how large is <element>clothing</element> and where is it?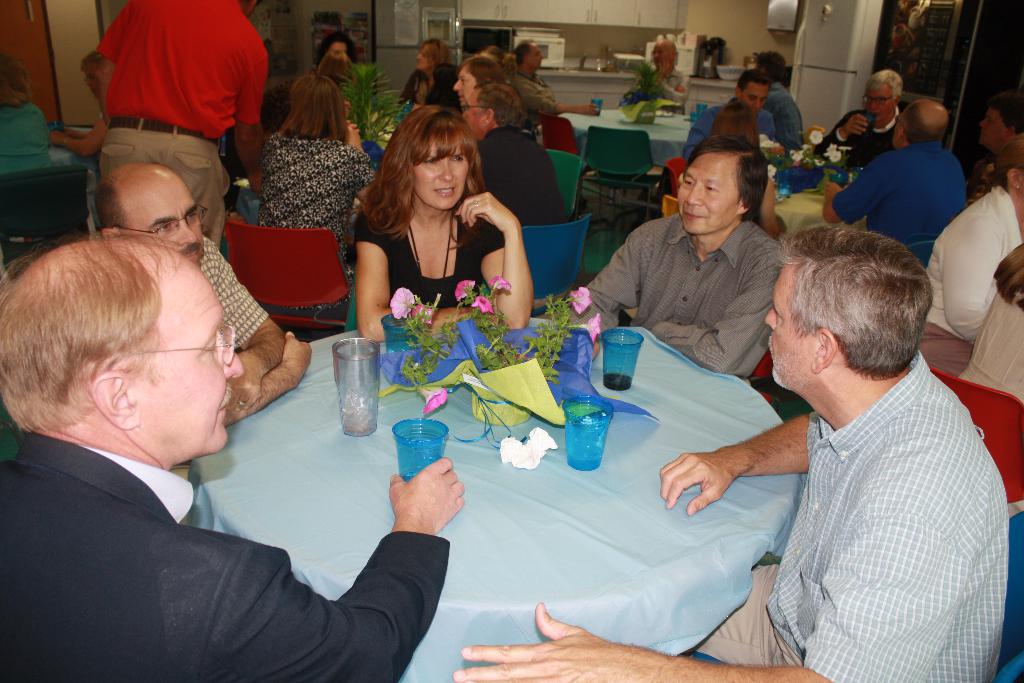
Bounding box: <region>351, 199, 504, 309</region>.
